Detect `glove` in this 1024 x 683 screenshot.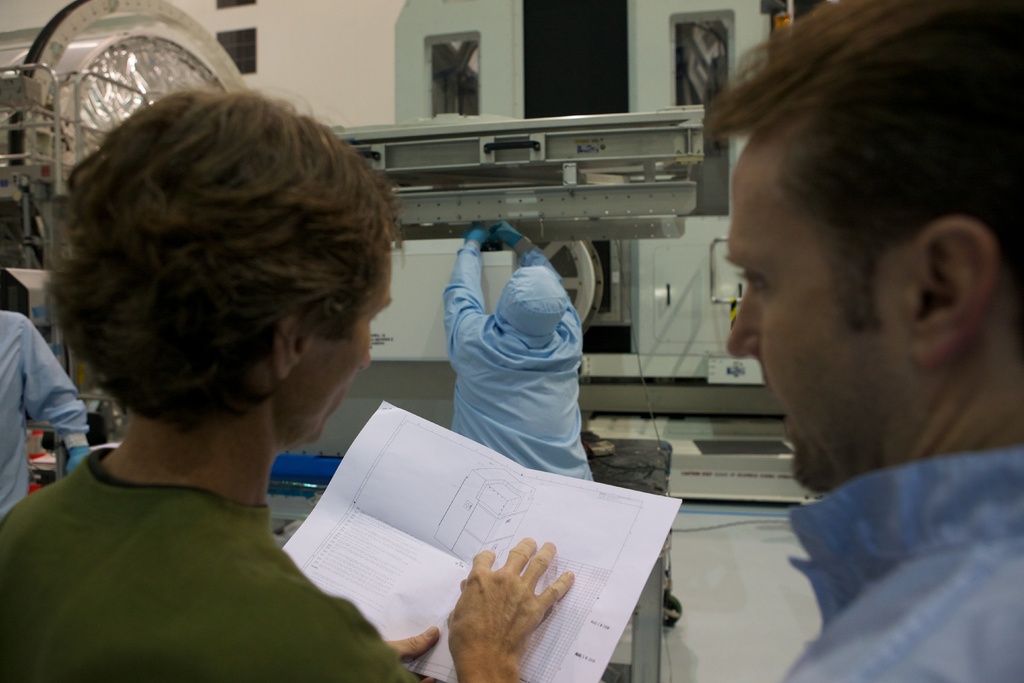
Detection: locate(488, 220, 525, 247).
